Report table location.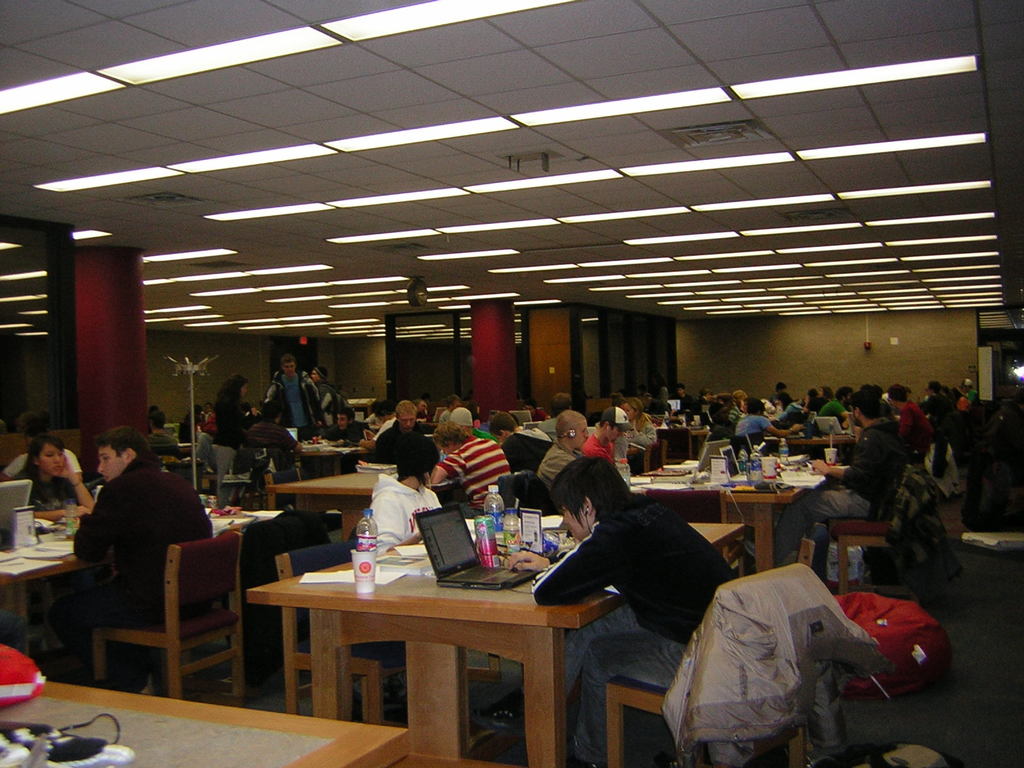
Report: {"x1": 630, "y1": 457, "x2": 834, "y2": 564}.
